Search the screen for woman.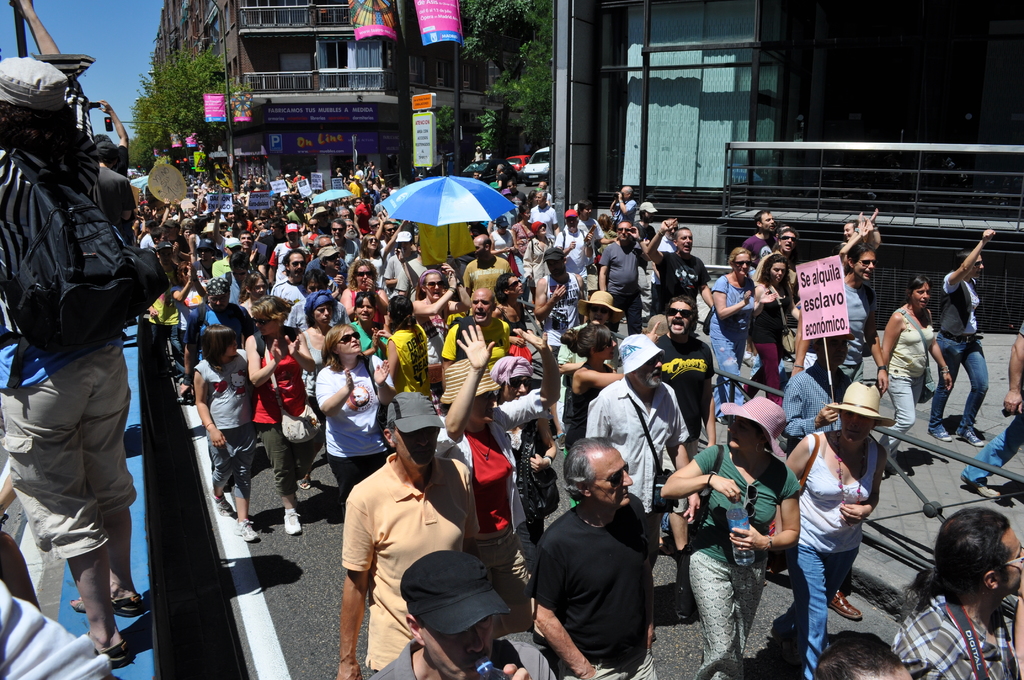
Found at bbox=(238, 271, 266, 321).
